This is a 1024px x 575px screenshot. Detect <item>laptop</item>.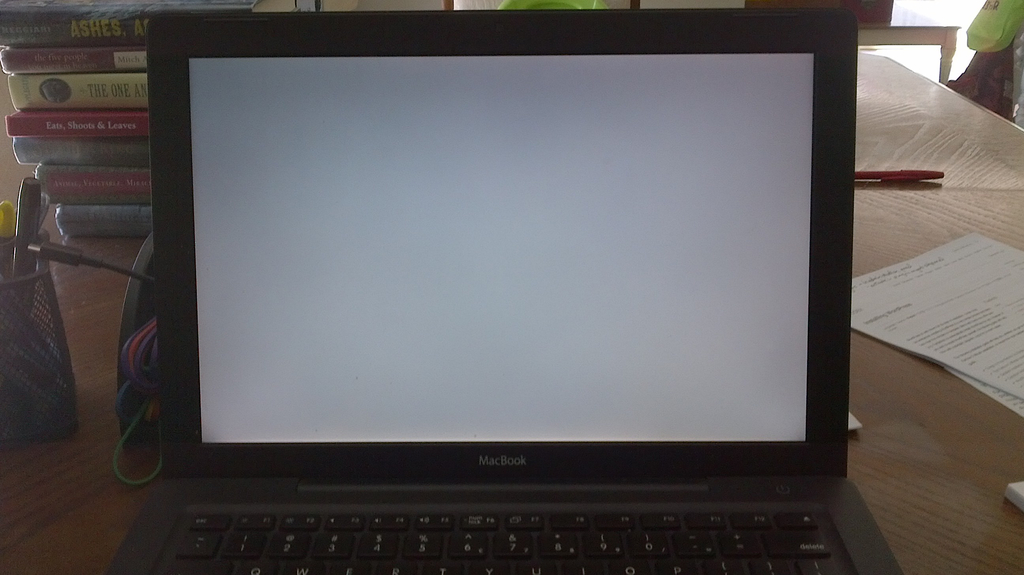
103/10/905/574.
